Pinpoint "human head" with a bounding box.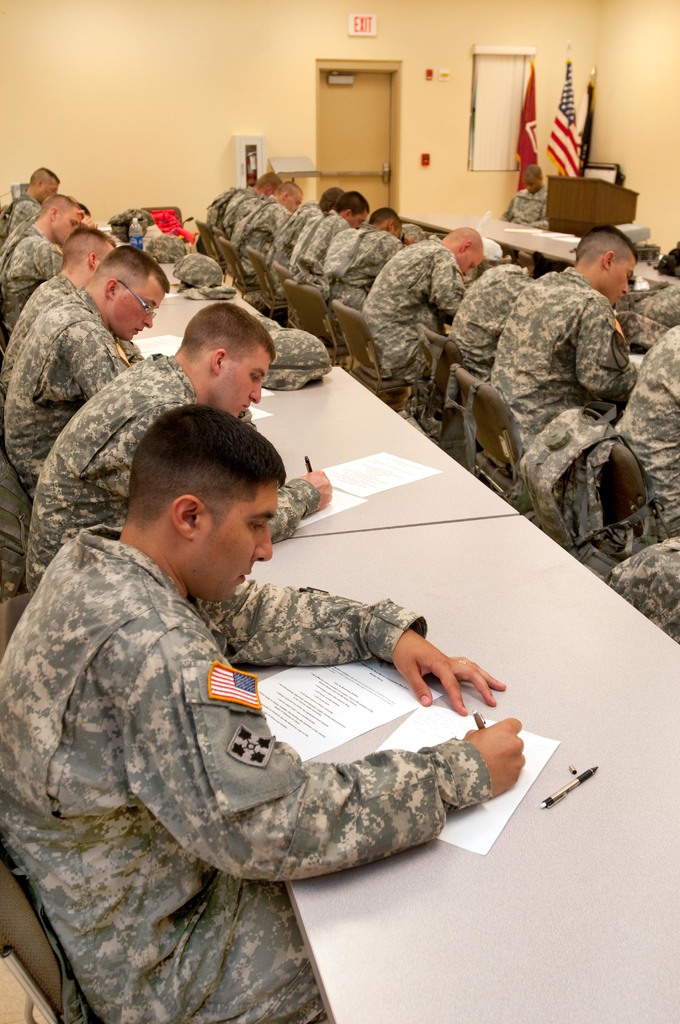
box(32, 169, 67, 204).
